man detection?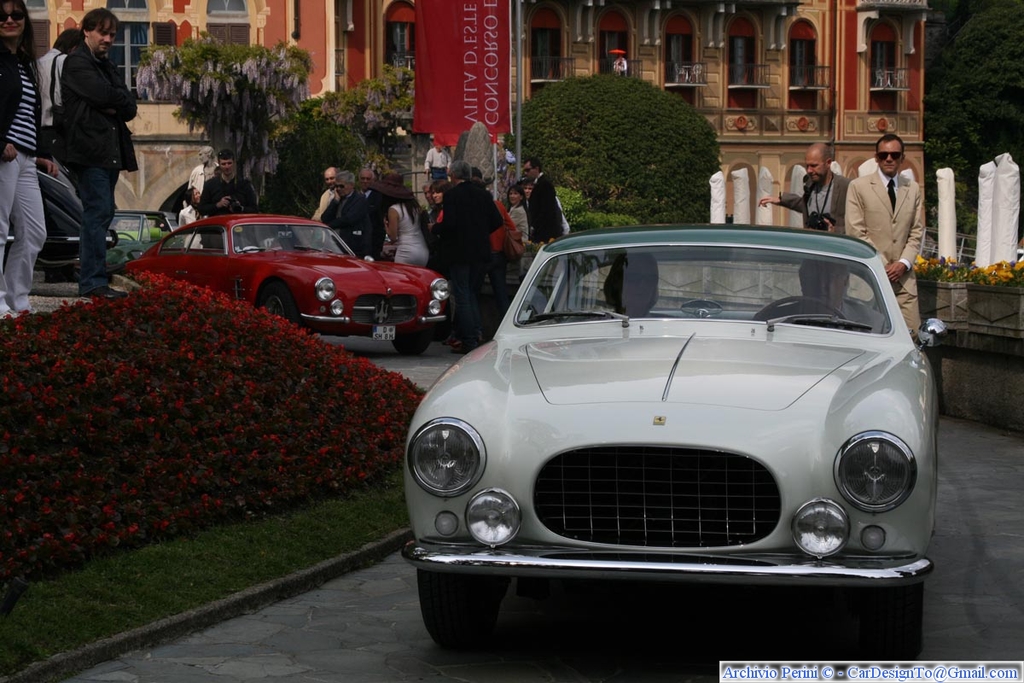
842/134/924/325
